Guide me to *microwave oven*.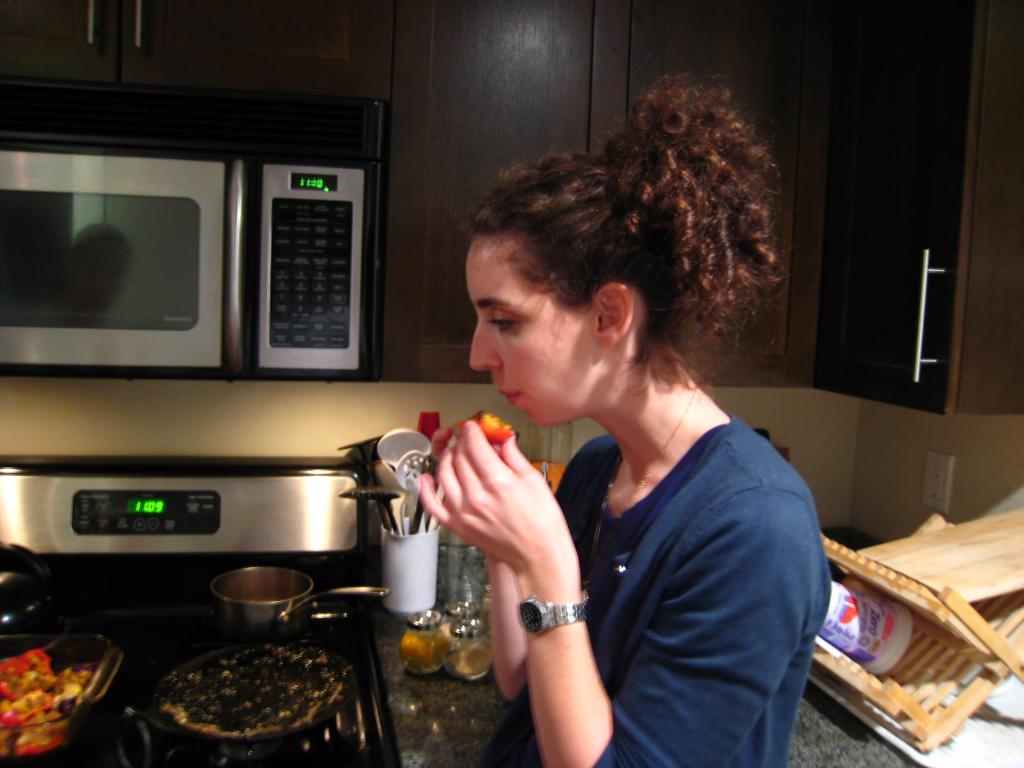
Guidance: (left=0, top=92, right=385, bottom=378).
